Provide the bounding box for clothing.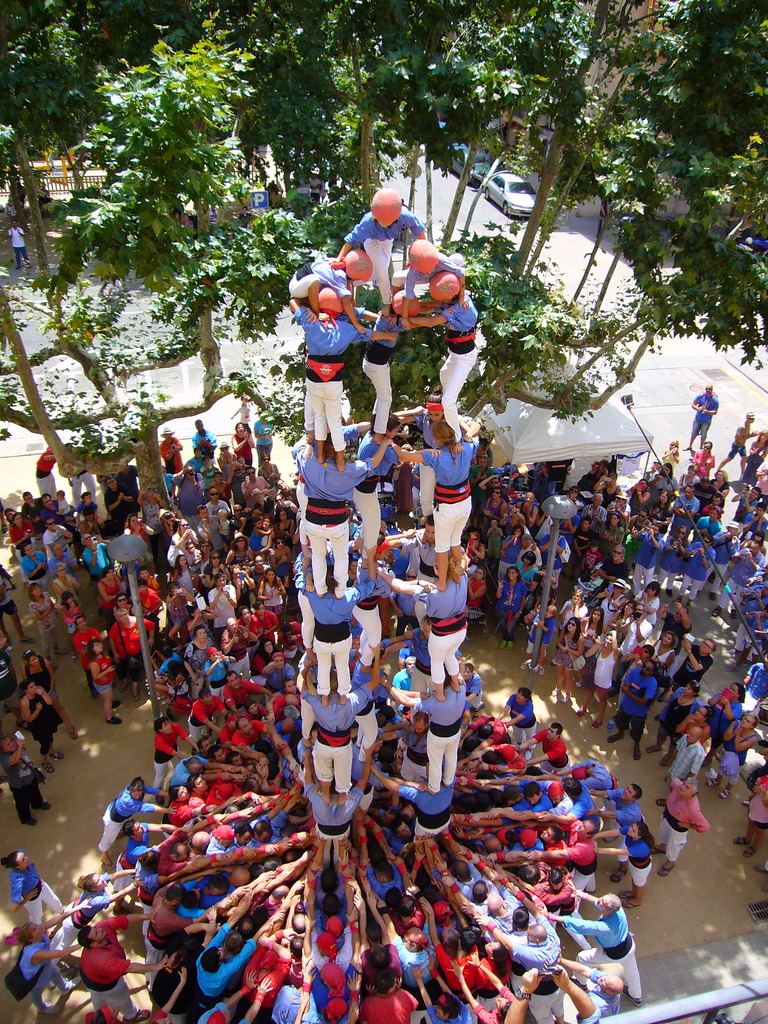
<bbox>127, 520, 148, 541</bbox>.
